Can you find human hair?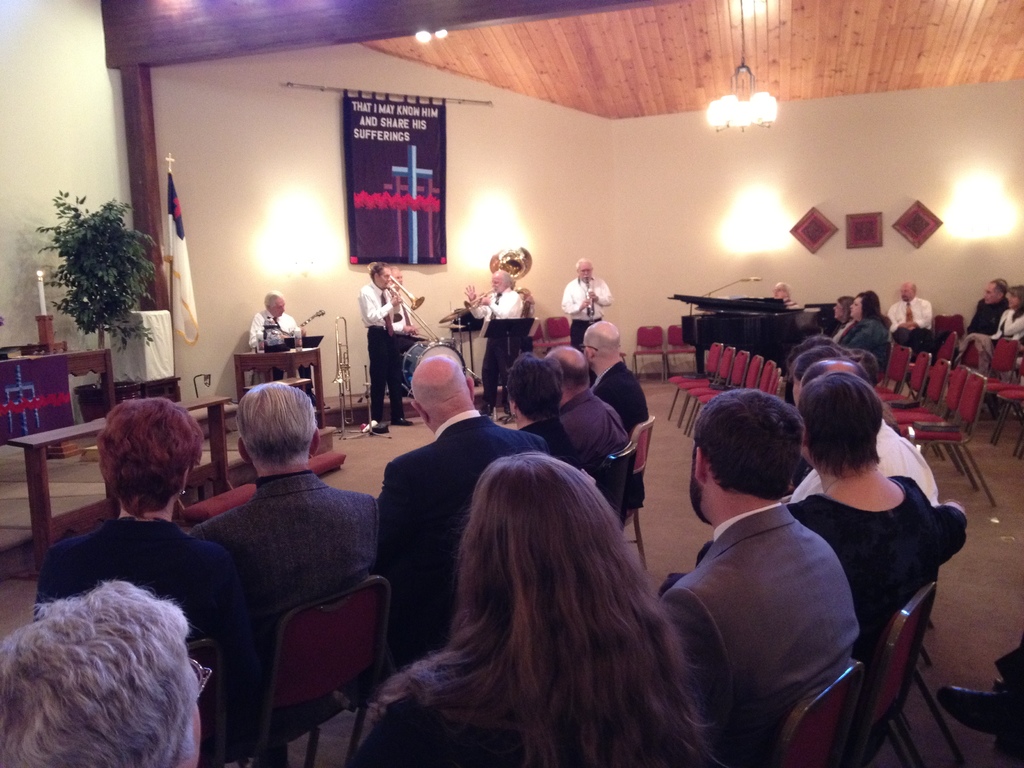
Yes, bounding box: (787, 346, 881, 383).
